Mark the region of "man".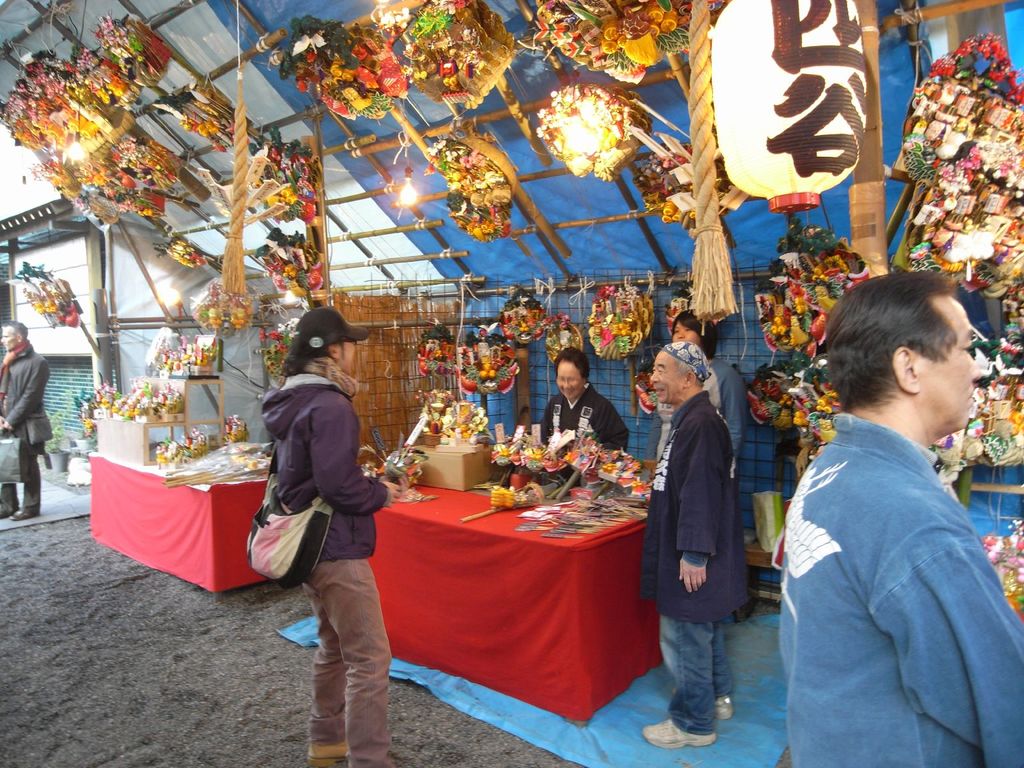
Region: x1=763, y1=268, x2=1022, y2=762.
